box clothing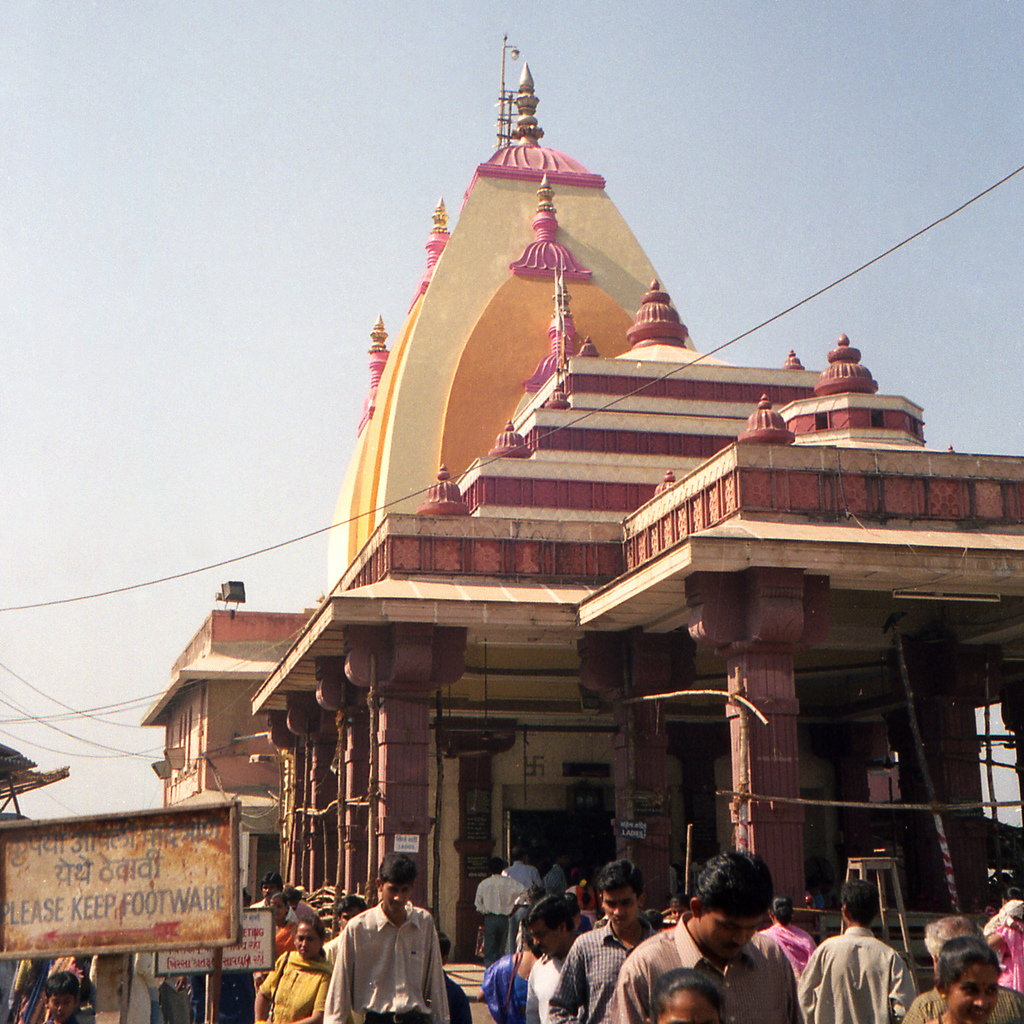
BBox(570, 890, 596, 911)
